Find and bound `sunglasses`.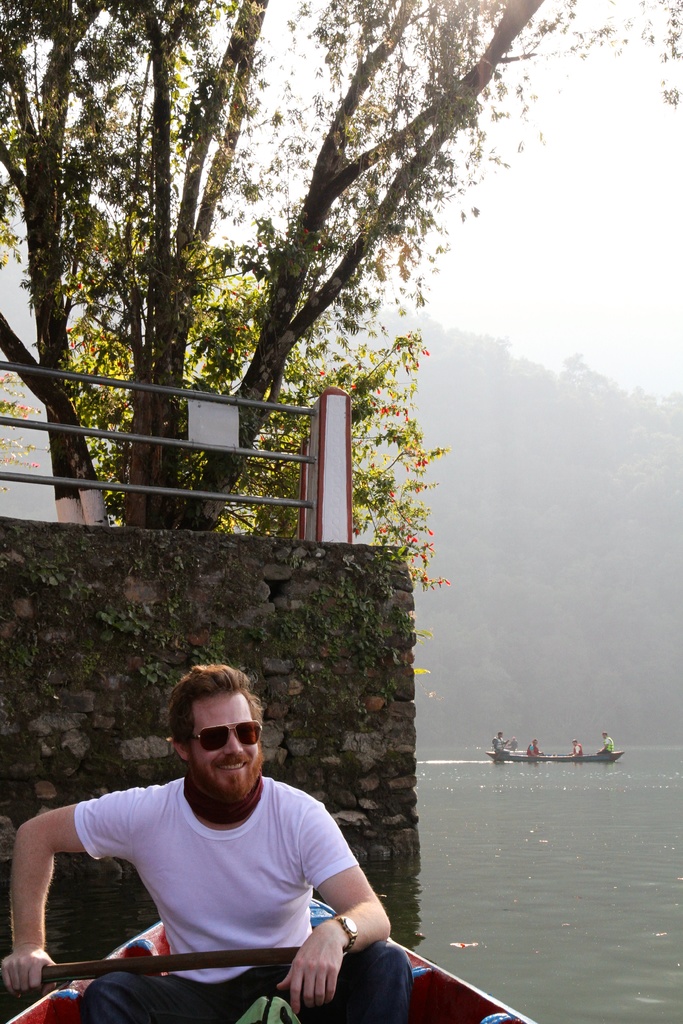
Bound: x1=186 y1=718 x2=265 y2=755.
